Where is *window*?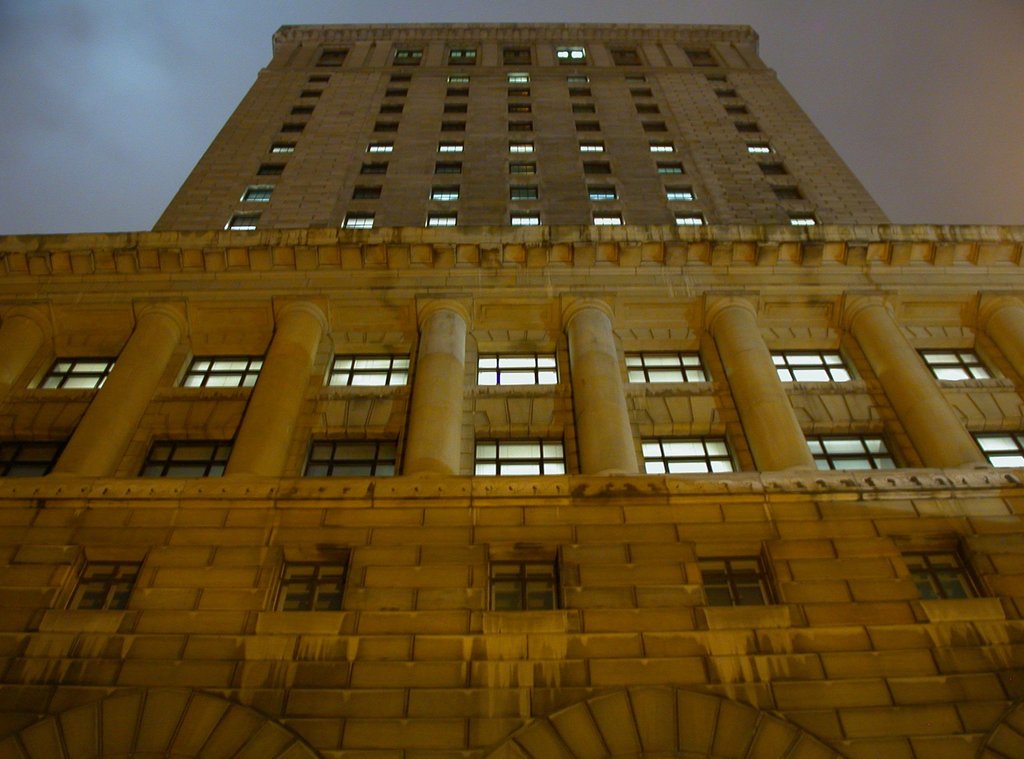
[273,141,291,153].
